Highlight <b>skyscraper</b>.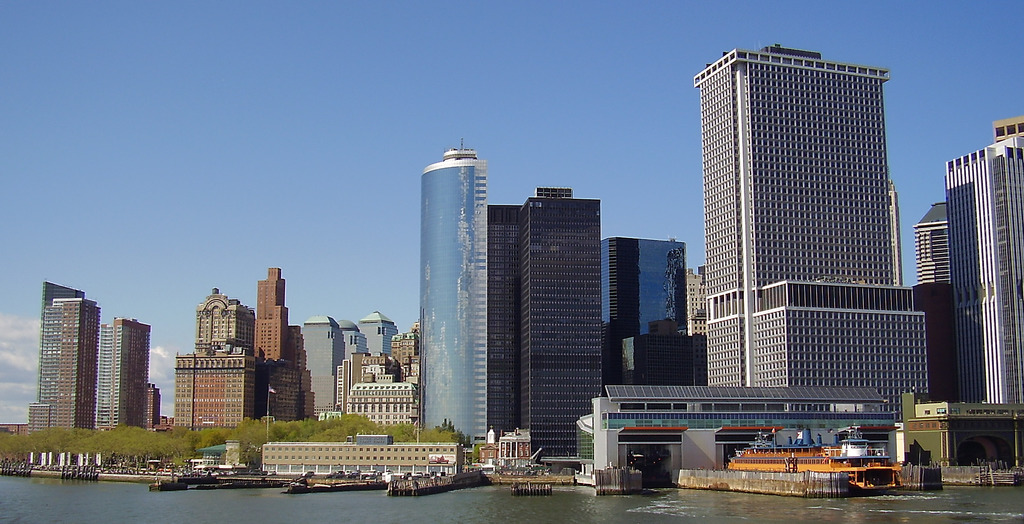
Highlighted region: {"x1": 593, "y1": 228, "x2": 694, "y2": 395}.
